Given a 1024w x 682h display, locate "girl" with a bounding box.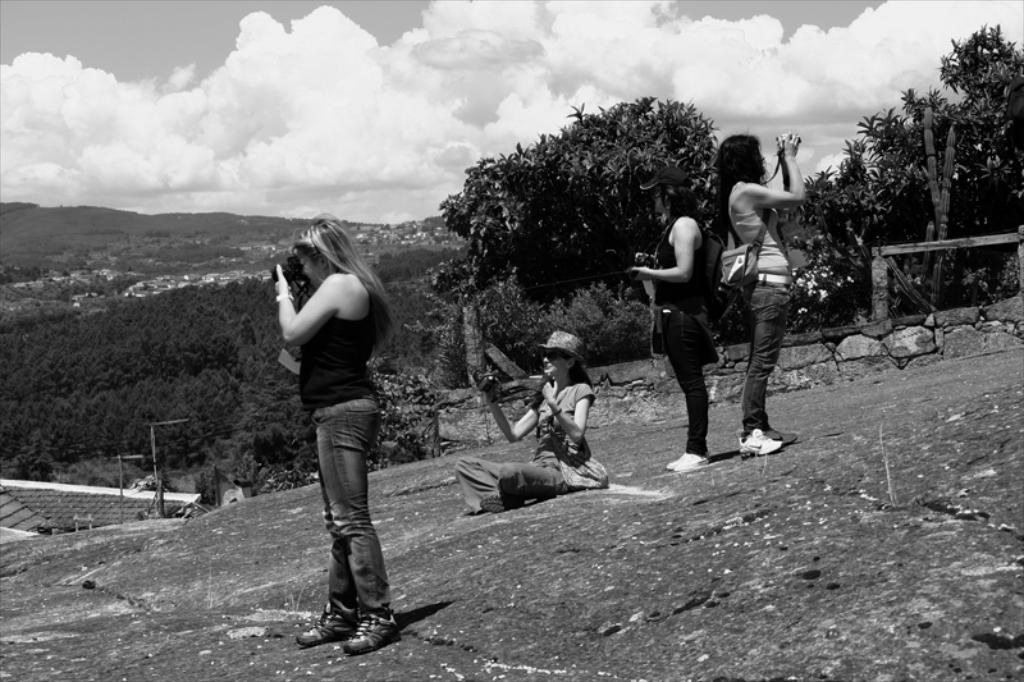
Located: (left=289, top=212, right=402, bottom=649).
